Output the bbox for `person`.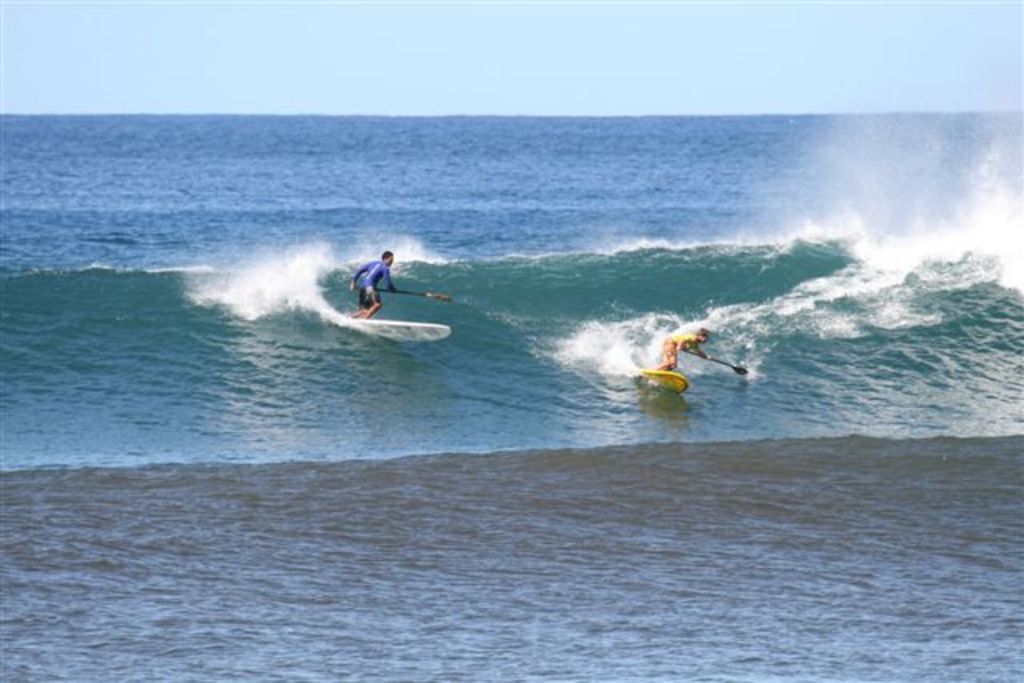
bbox(349, 240, 416, 325).
